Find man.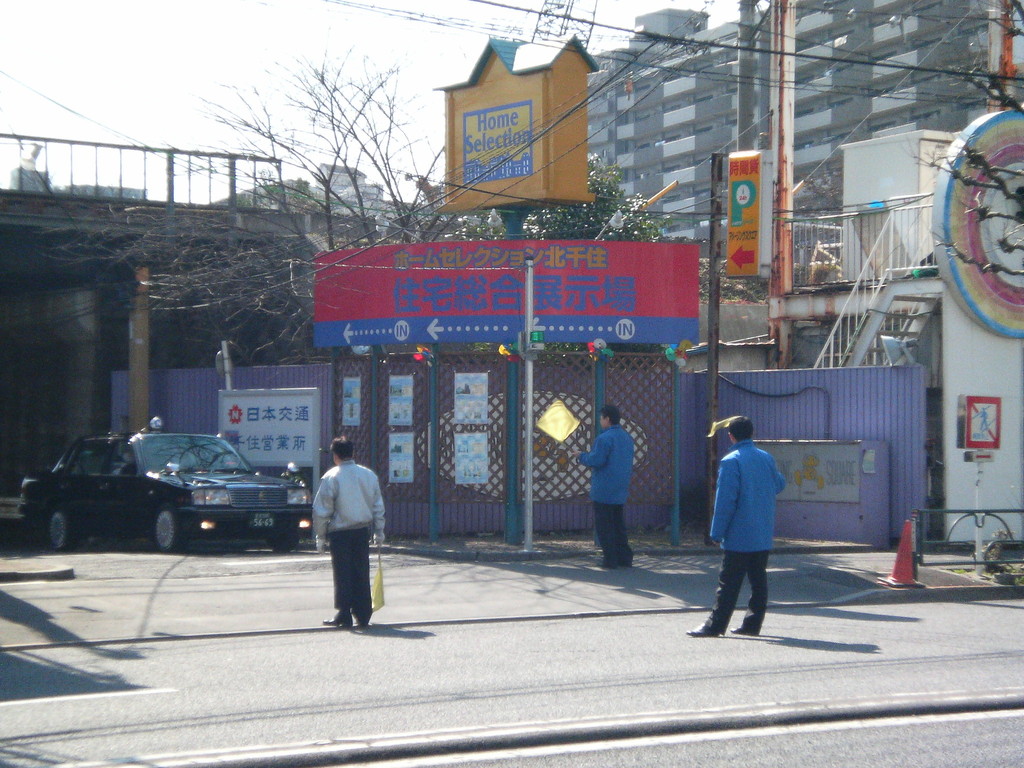
select_region(702, 420, 794, 649).
